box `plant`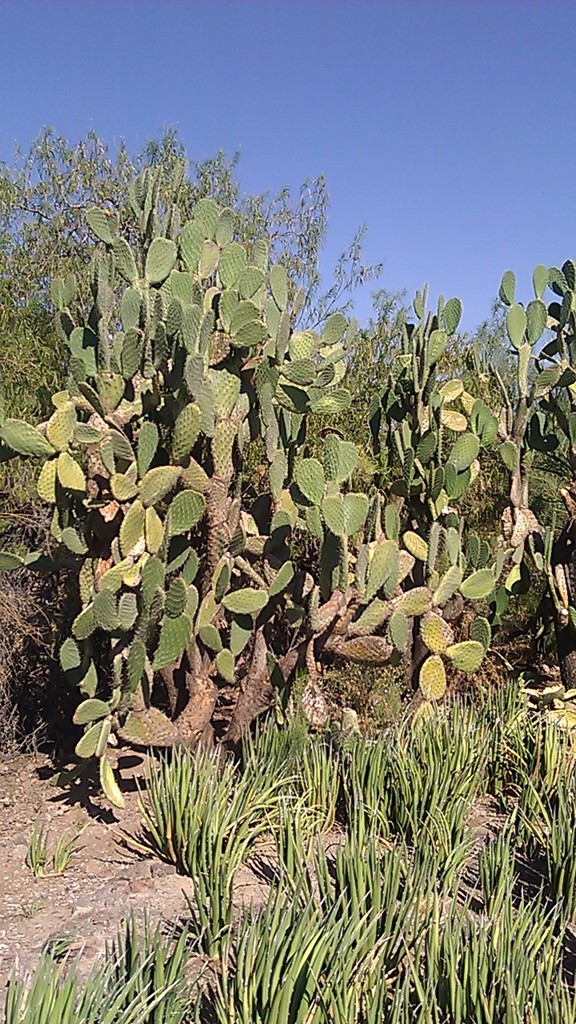
l=0, t=677, r=575, b=1023
